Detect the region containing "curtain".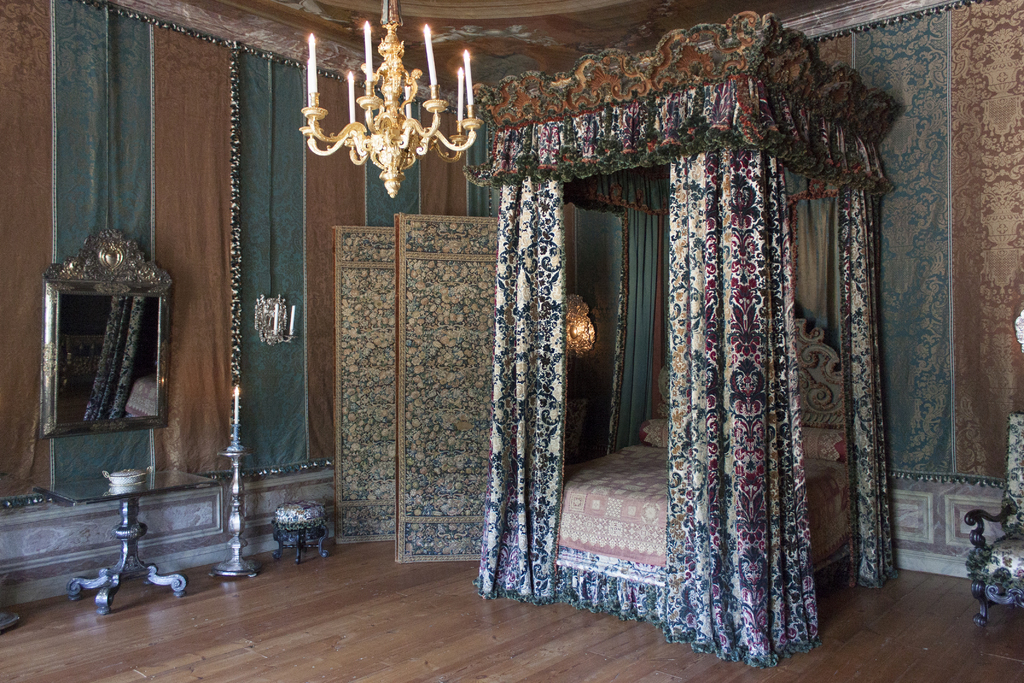
region(836, 194, 900, 592).
